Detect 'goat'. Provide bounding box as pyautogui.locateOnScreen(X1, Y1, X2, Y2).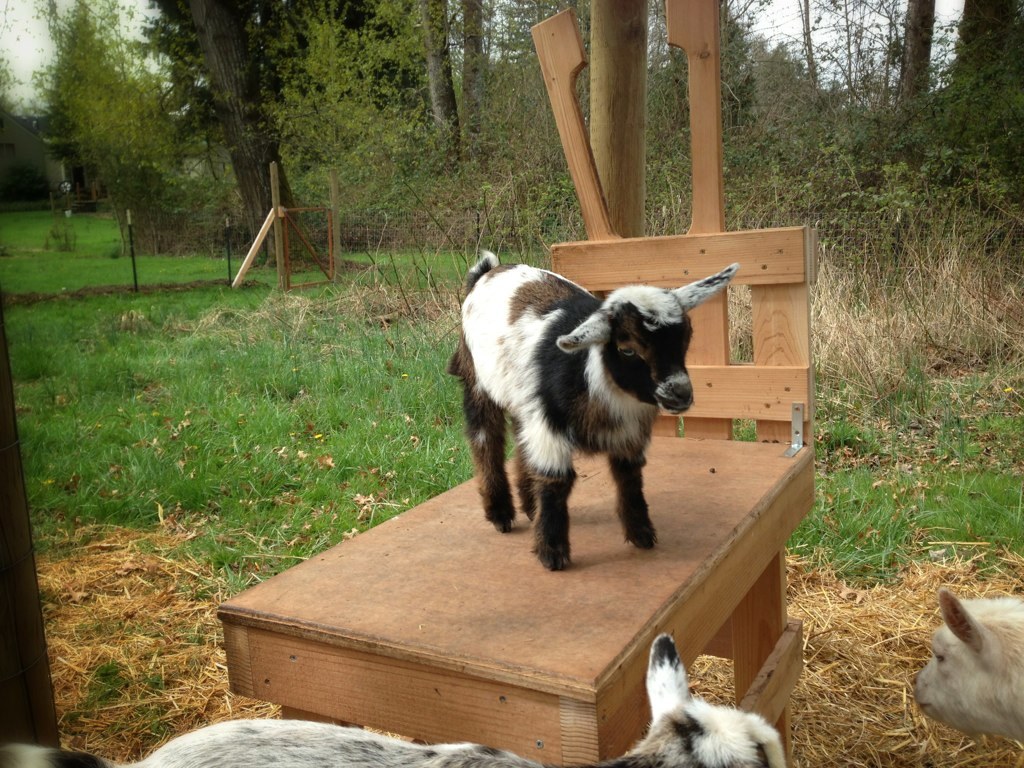
pyautogui.locateOnScreen(447, 249, 740, 576).
